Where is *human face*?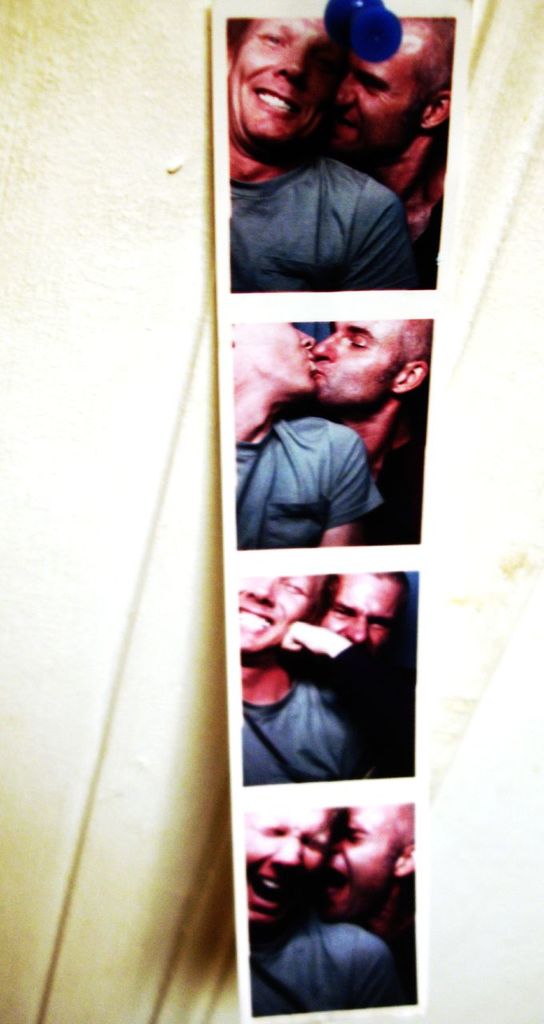
select_region(239, 575, 324, 650).
